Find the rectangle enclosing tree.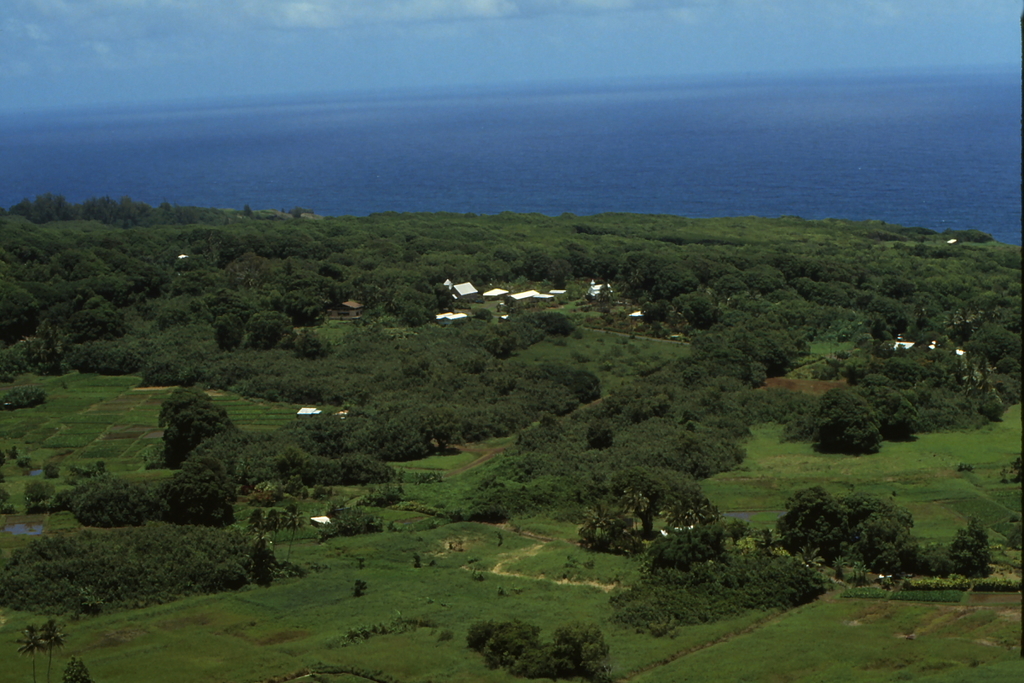
[135,384,224,469].
